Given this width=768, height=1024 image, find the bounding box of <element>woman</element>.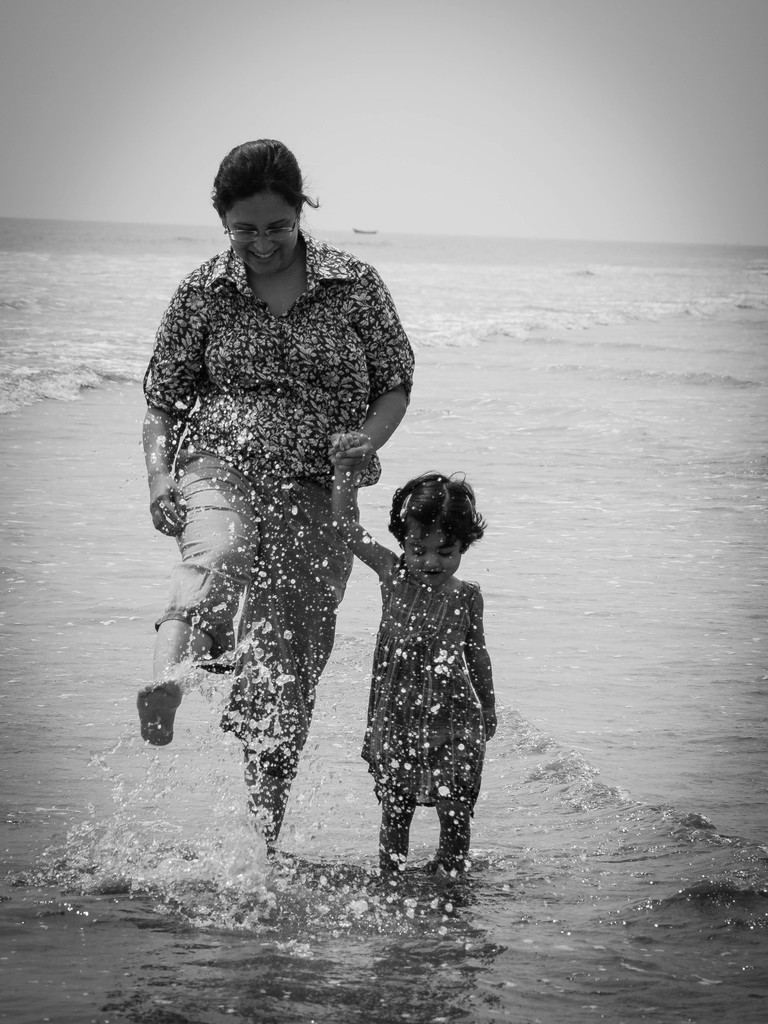
140,129,410,854.
